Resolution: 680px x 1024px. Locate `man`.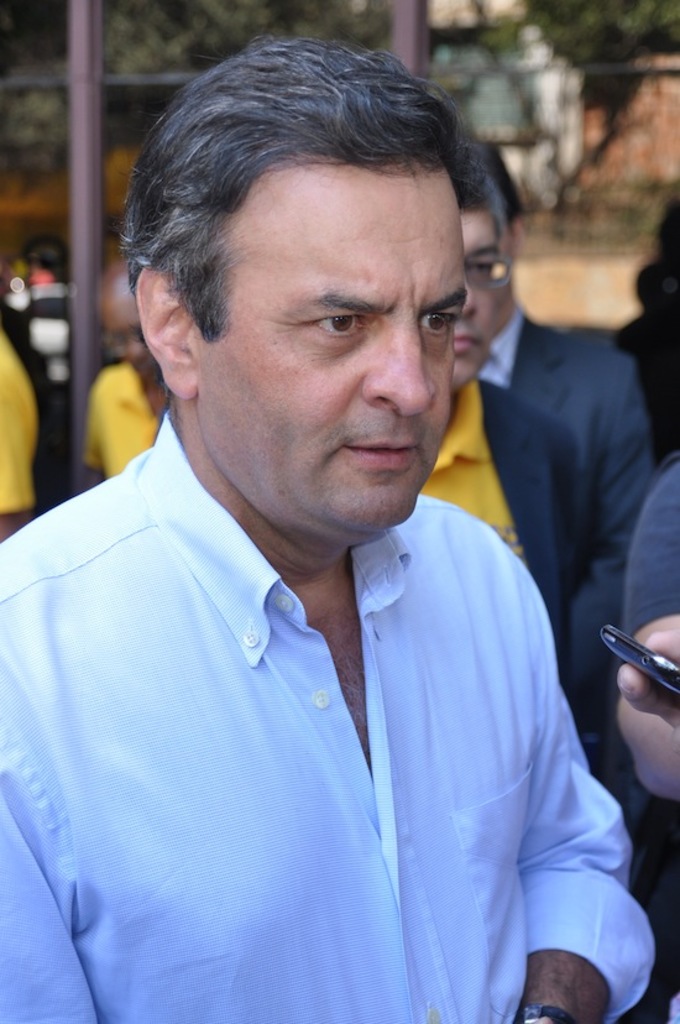
crop(6, 54, 642, 983).
